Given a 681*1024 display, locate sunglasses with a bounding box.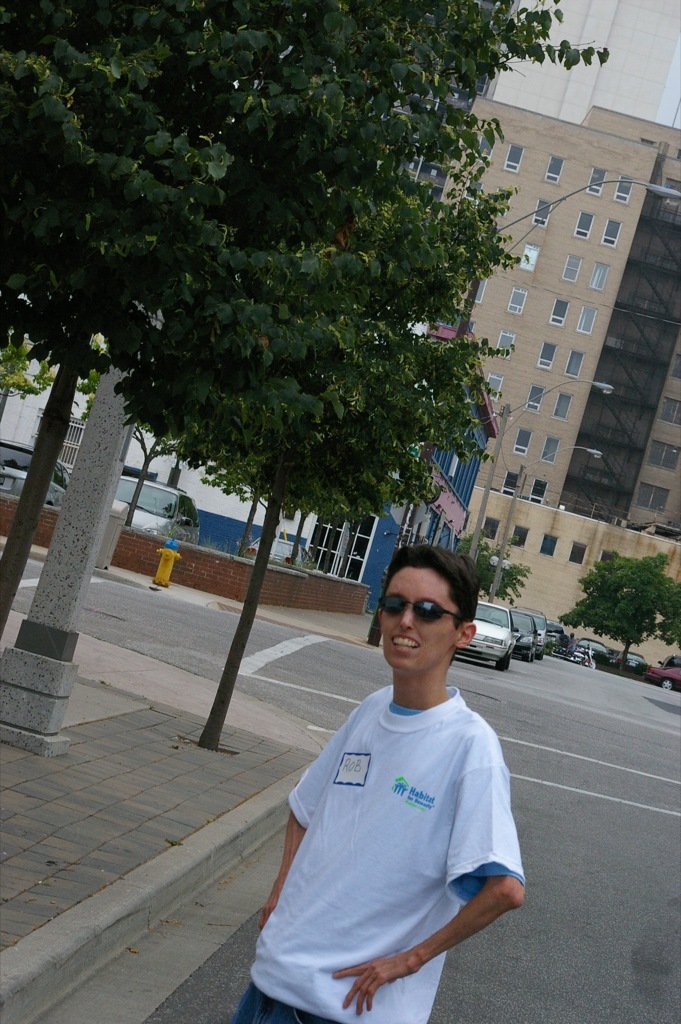
Located: BBox(373, 596, 464, 625).
